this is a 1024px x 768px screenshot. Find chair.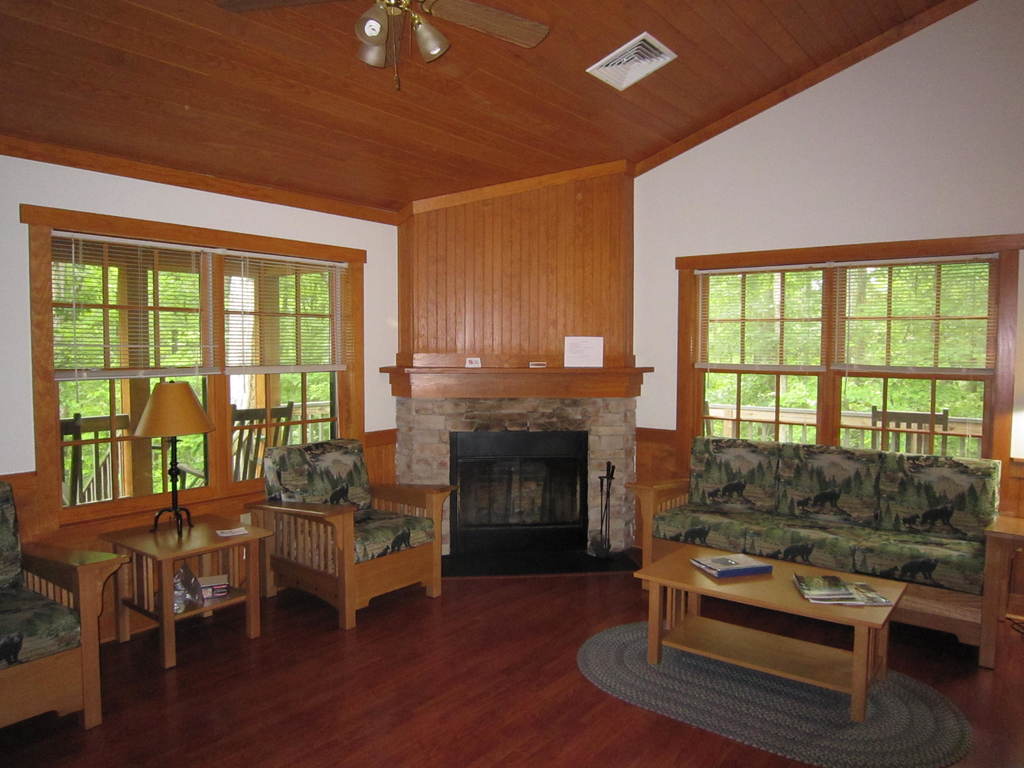
Bounding box: bbox=[247, 440, 451, 632].
